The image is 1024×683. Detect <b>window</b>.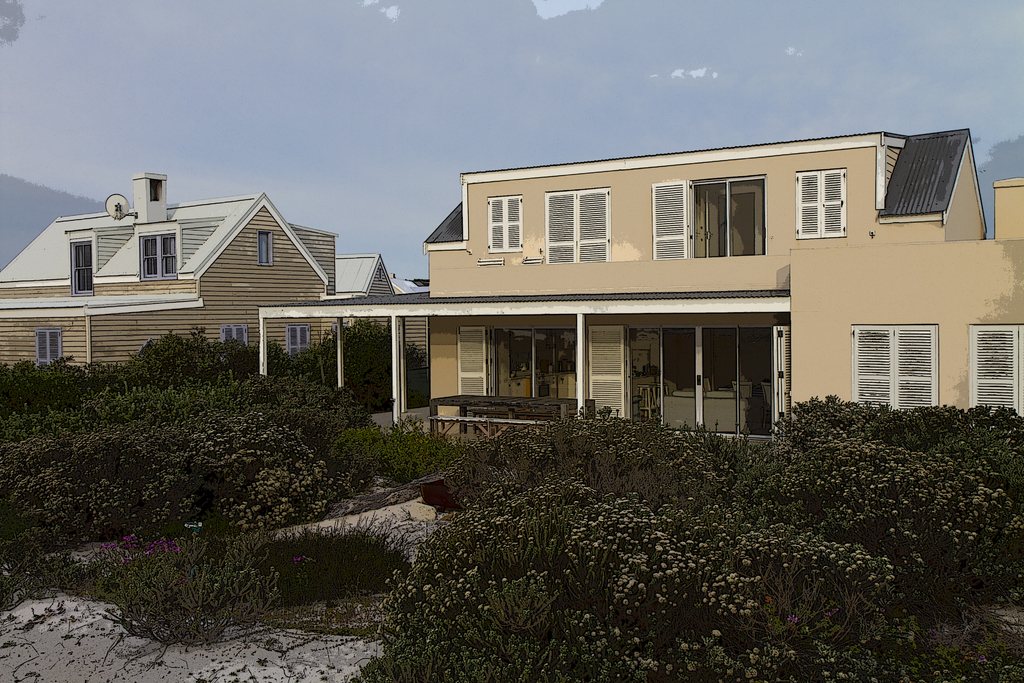
Detection: x1=456 y1=328 x2=582 y2=404.
